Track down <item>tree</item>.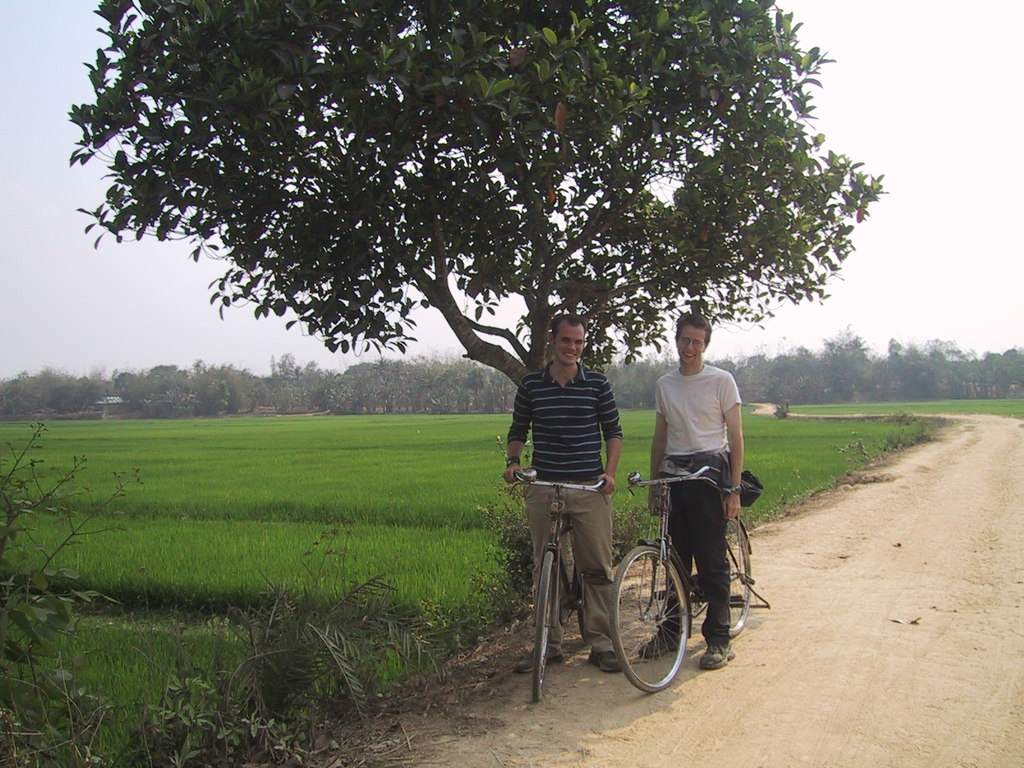
Tracked to left=63, top=0, right=895, bottom=397.
